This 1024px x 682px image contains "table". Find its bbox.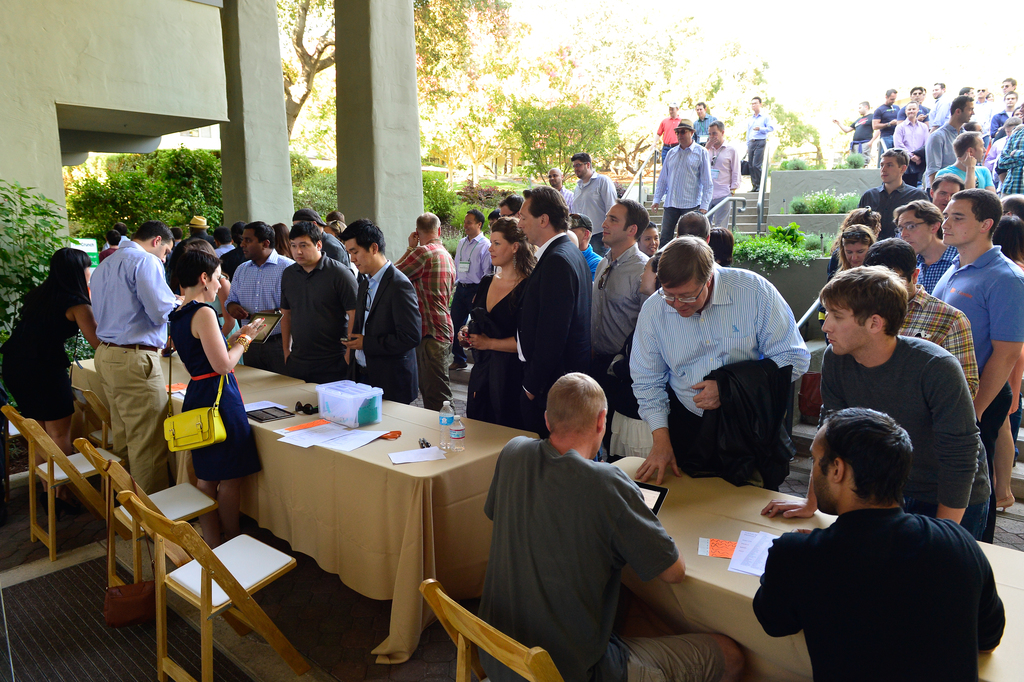
l=605, t=452, r=1023, b=681.
